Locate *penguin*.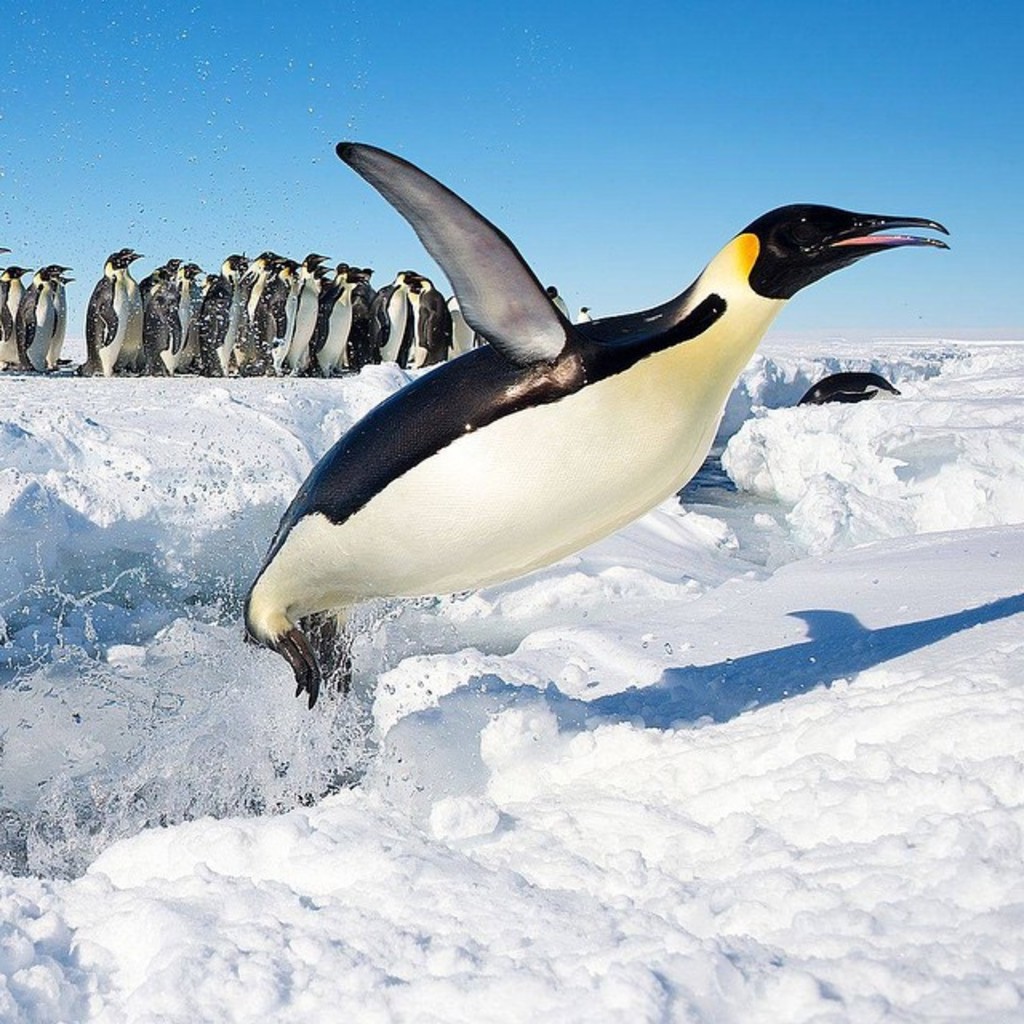
Bounding box: <bbox>374, 270, 432, 355</bbox>.
